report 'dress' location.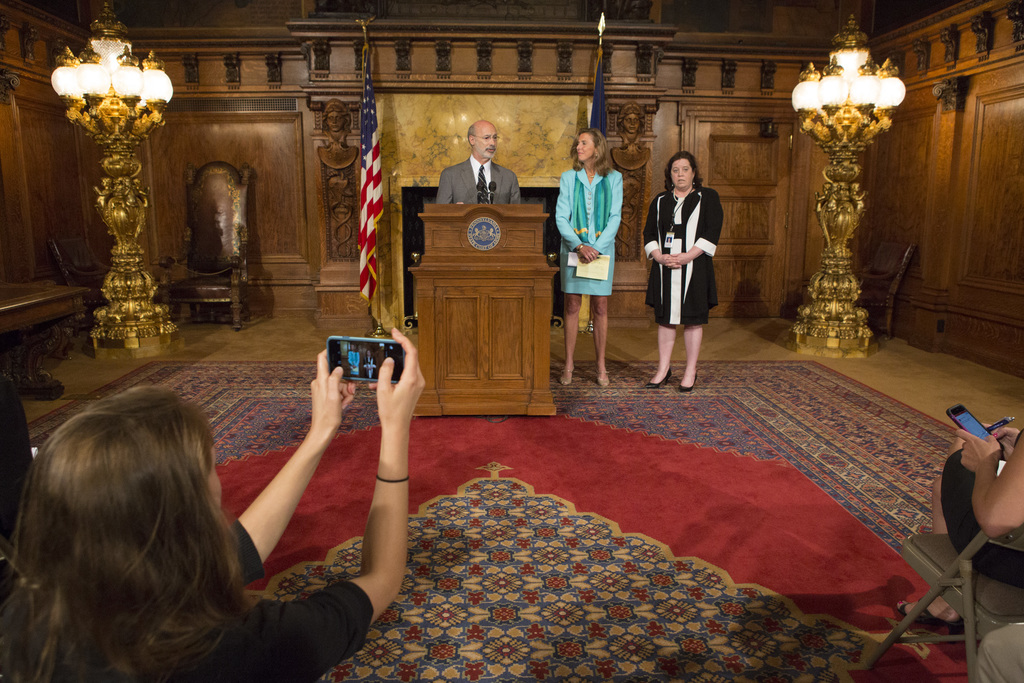
Report: crop(161, 522, 378, 682).
